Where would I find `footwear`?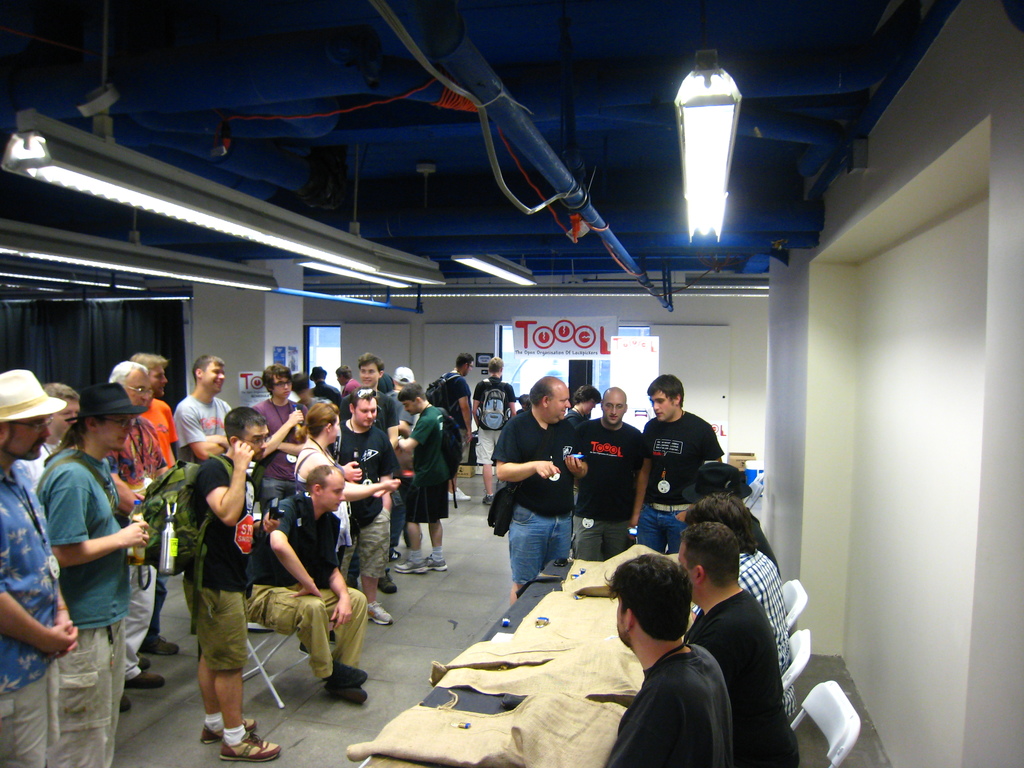
At [419, 555, 448, 572].
